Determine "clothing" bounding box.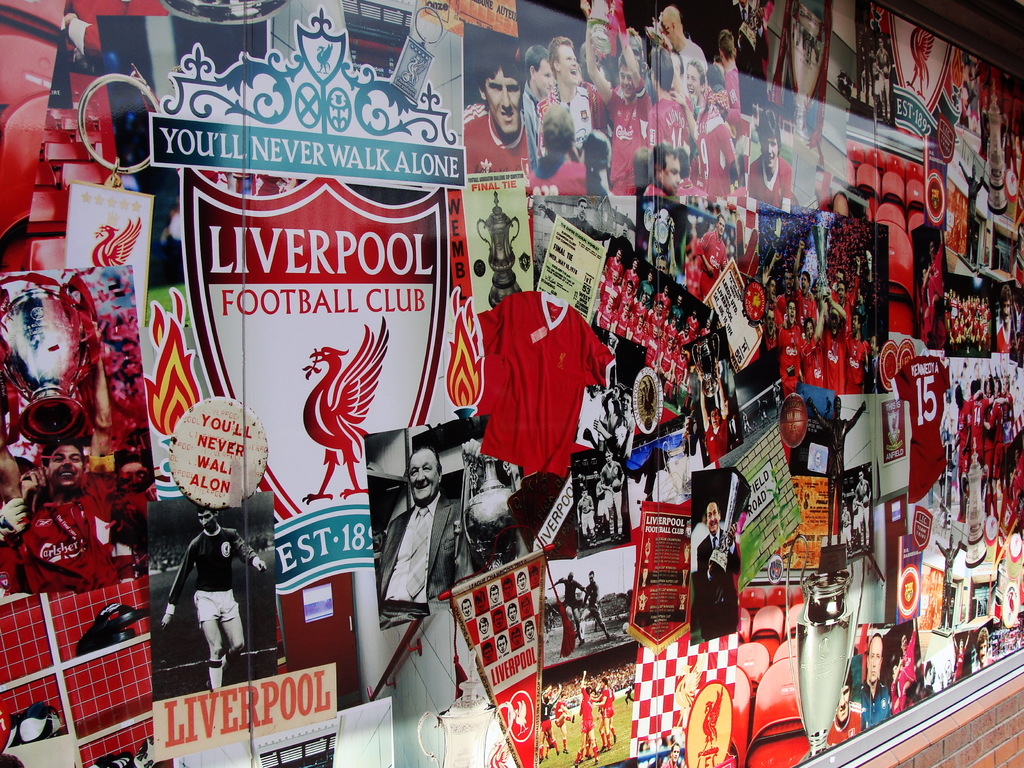
Determined: crop(600, 684, 615, 719).
